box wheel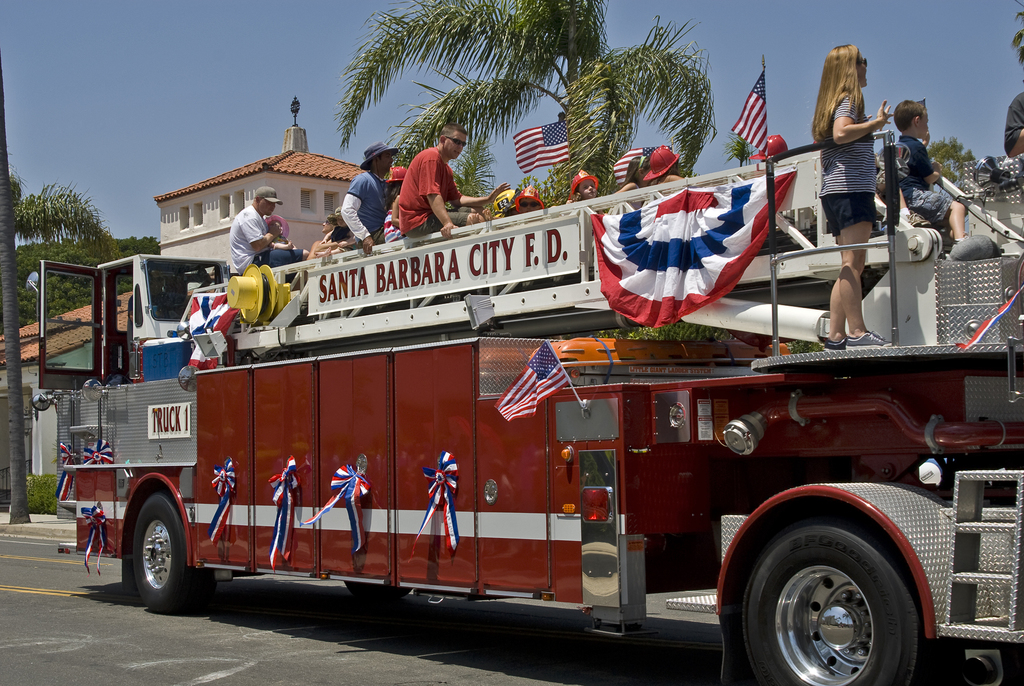
rect(737, 518, 932, 680)
